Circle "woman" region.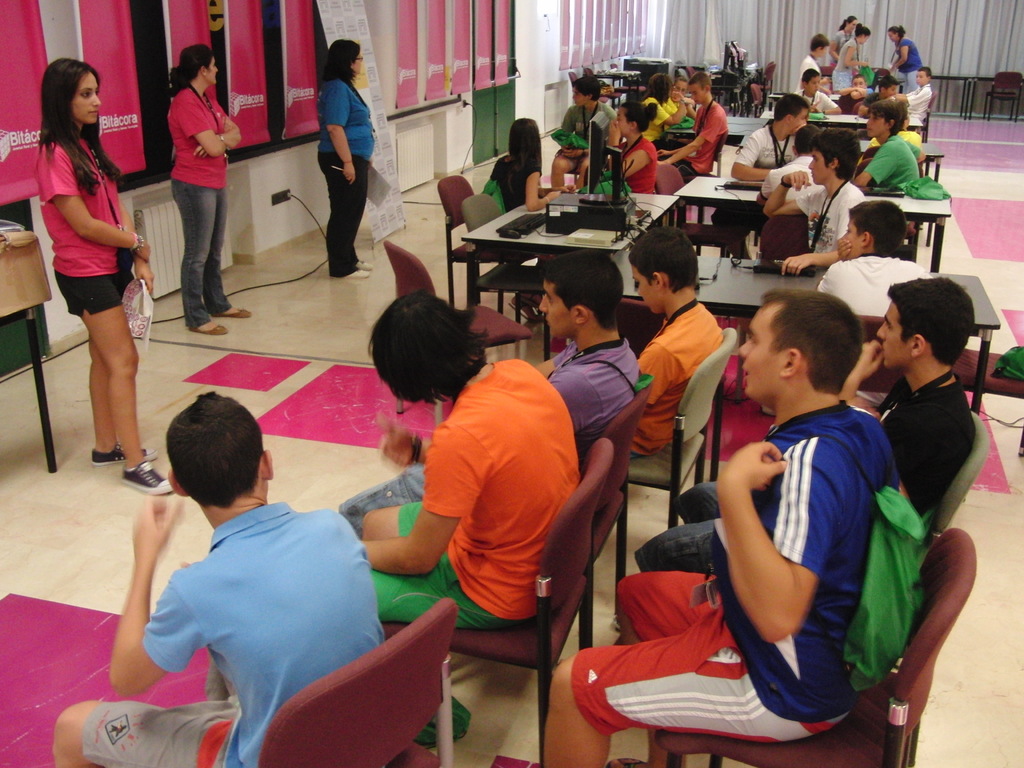
Region: bbox=(833, 23, 871, 92).
